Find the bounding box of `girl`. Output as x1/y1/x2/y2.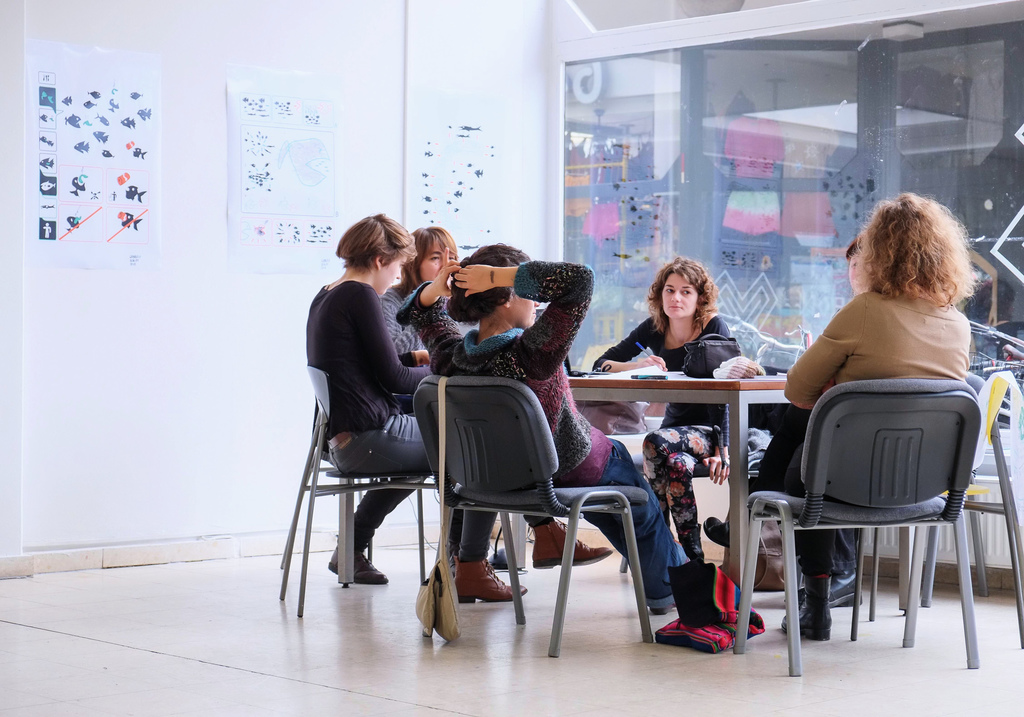
591/260/744/572.
